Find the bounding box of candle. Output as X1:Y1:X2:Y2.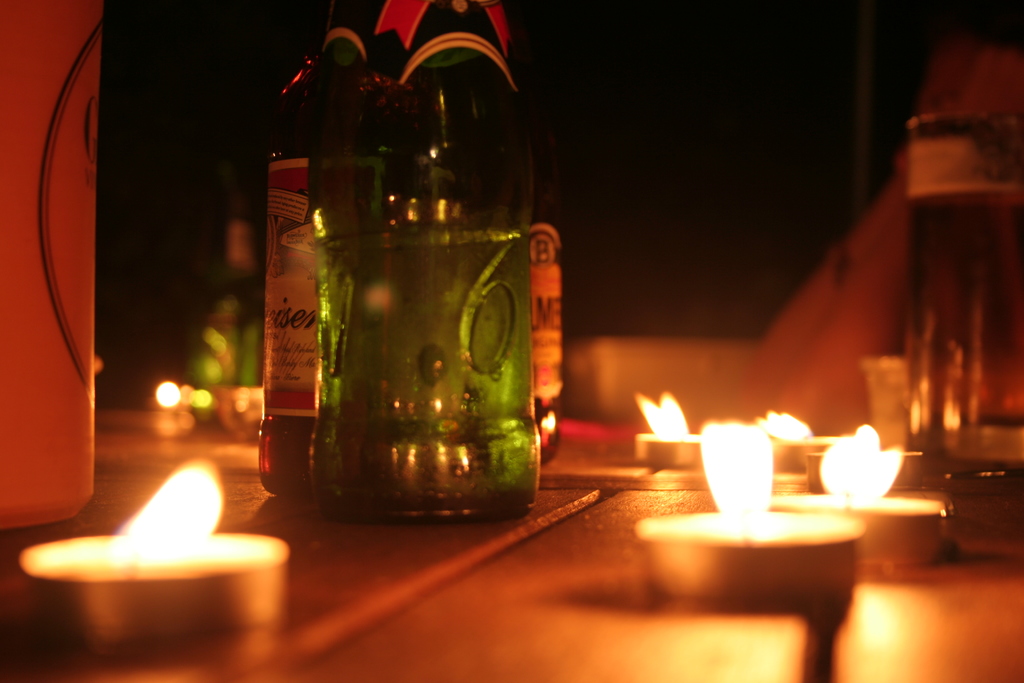
774:431:946:557.
